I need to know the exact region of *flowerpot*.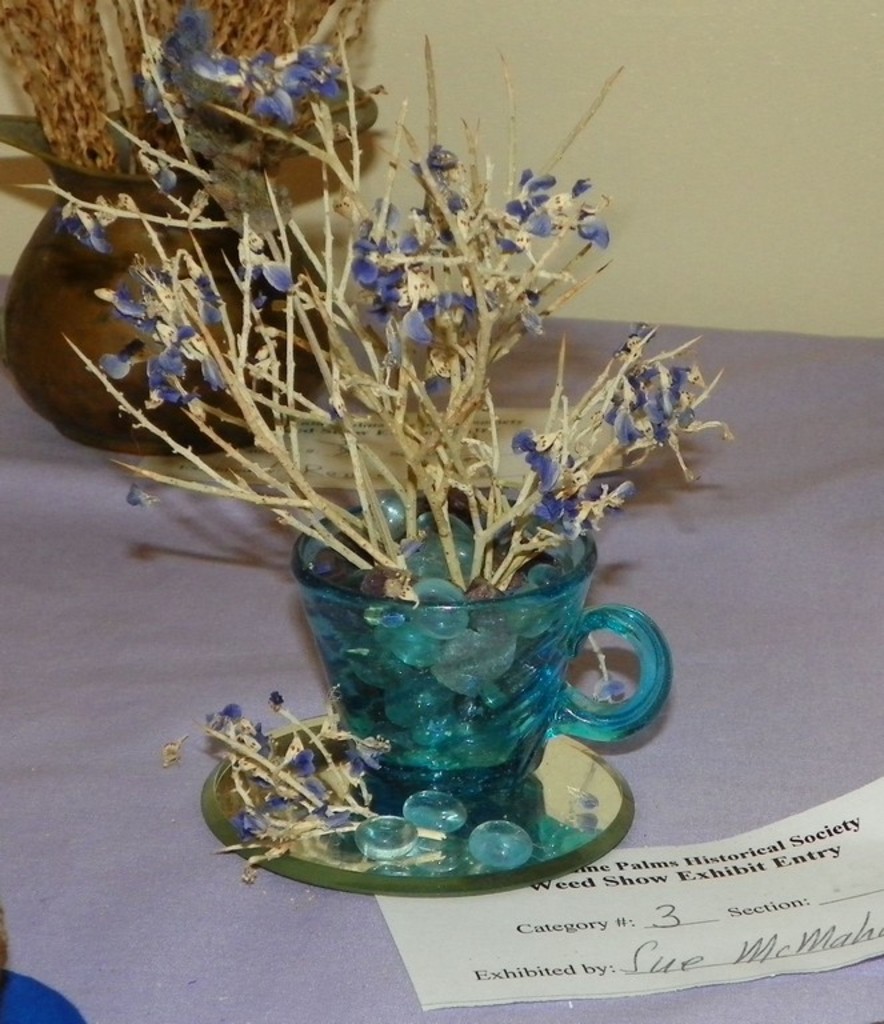
Region: x1=291 y1=505 x2=672 y2=839.
